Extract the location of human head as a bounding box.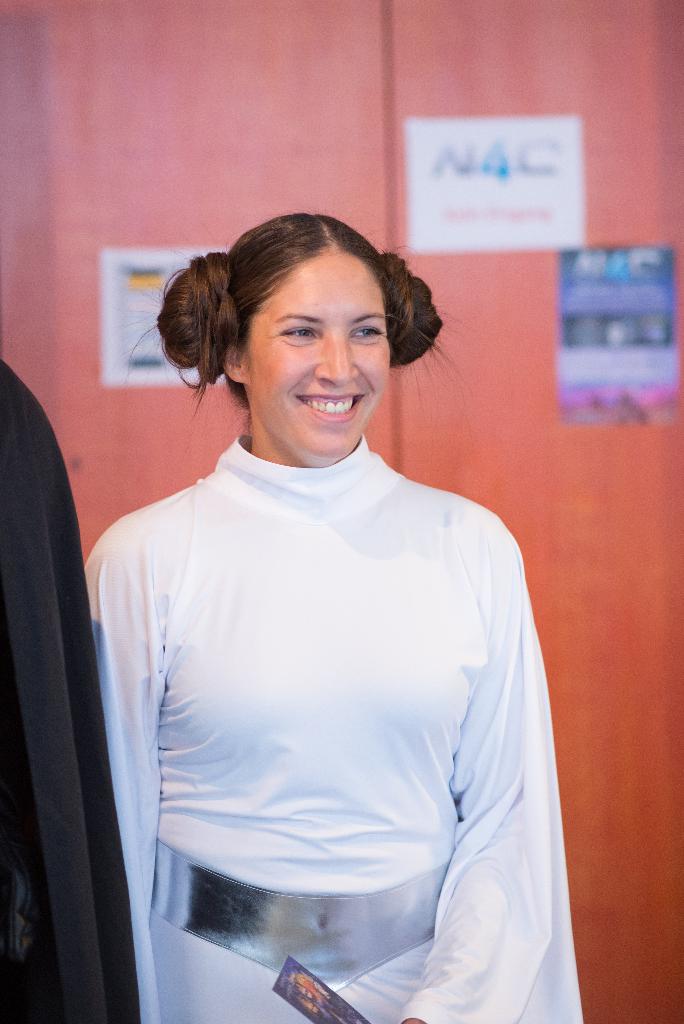
pyautogui.locateOnScreen(155, 209, 444, 444).
